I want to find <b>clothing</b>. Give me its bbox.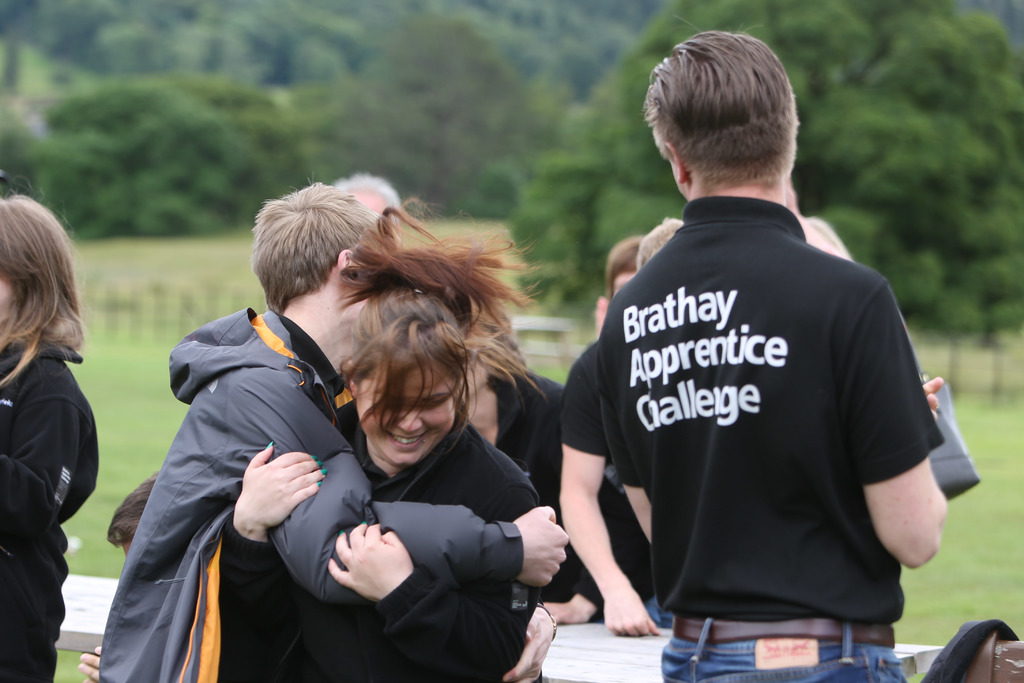
<region>218, 397, 551, 682</region>.
